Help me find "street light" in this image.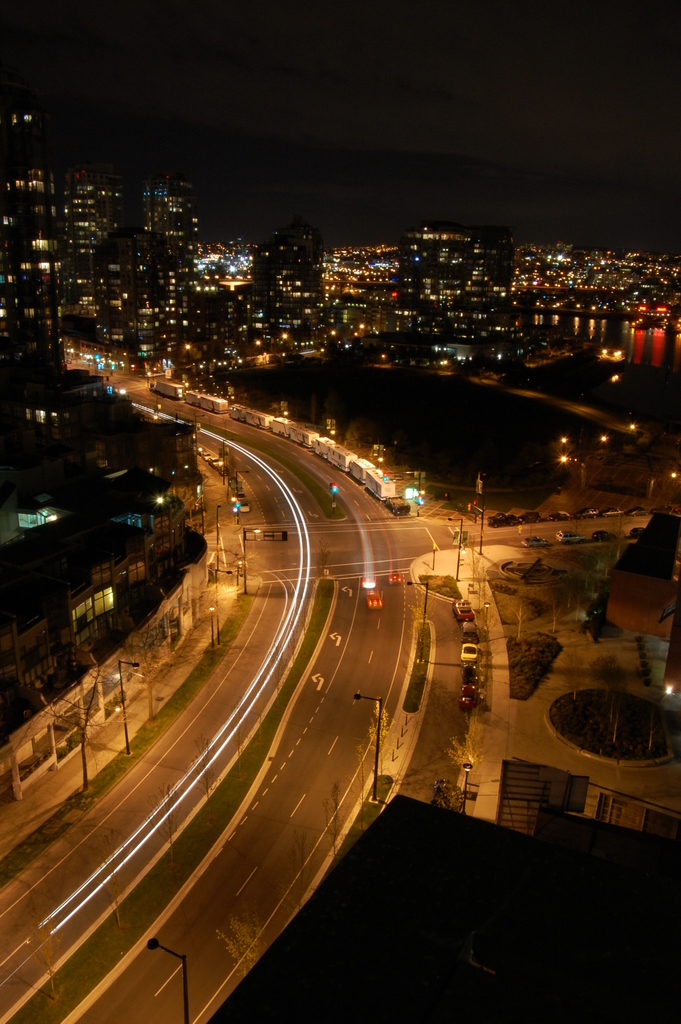
Found it: <region>349, 691, 386, 799</region>.
